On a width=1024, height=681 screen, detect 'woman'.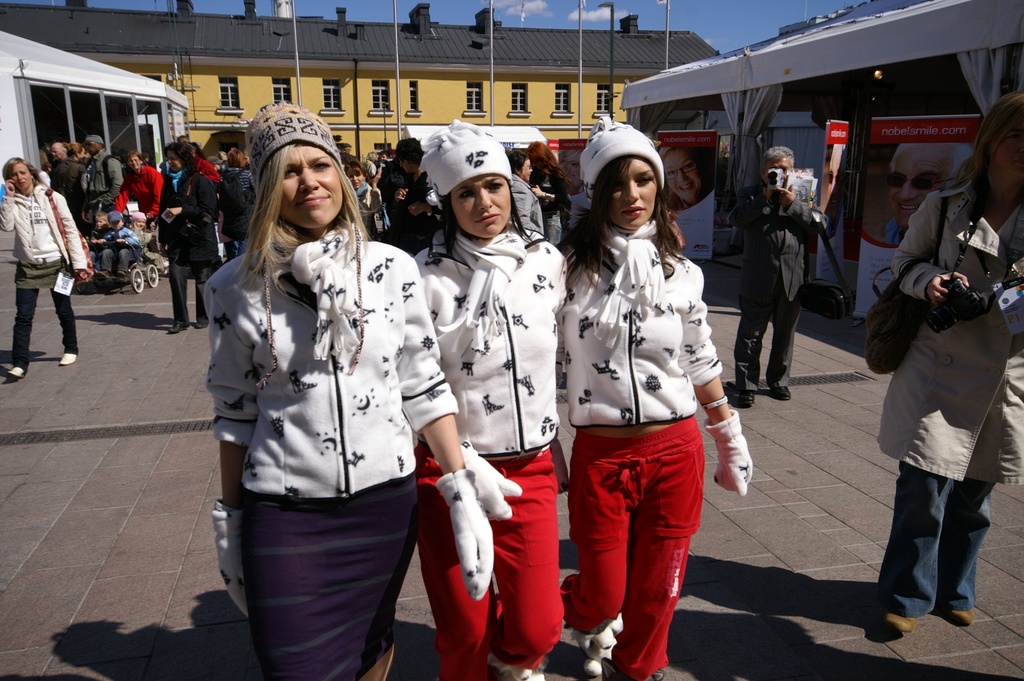
(345, 157, 388, 245).
